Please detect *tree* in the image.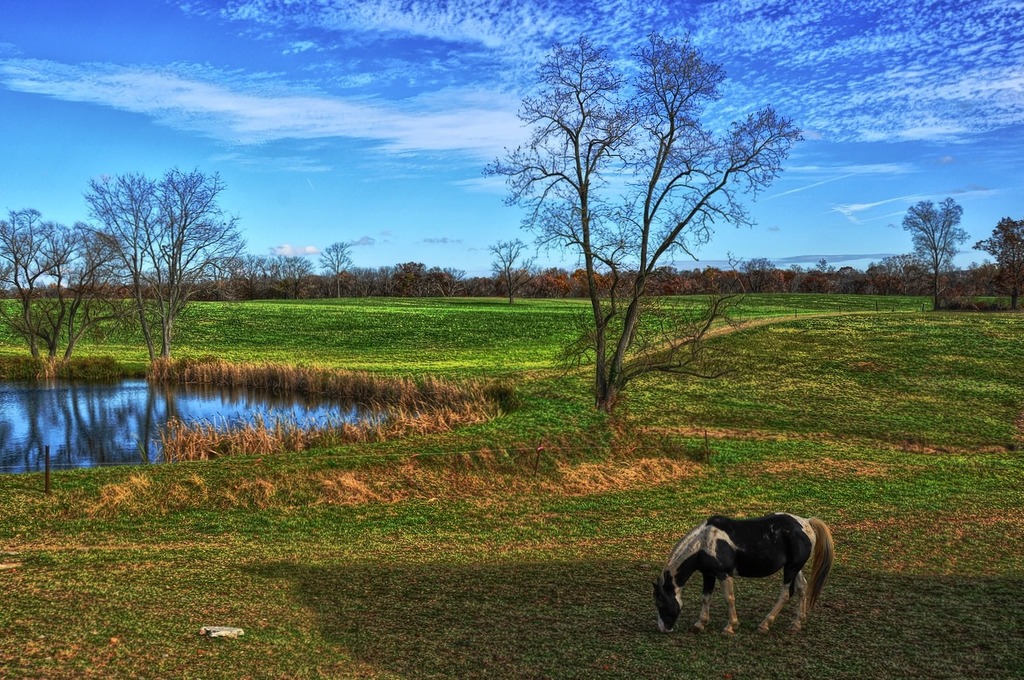
<region>488, 232, 541, 300</region>.
